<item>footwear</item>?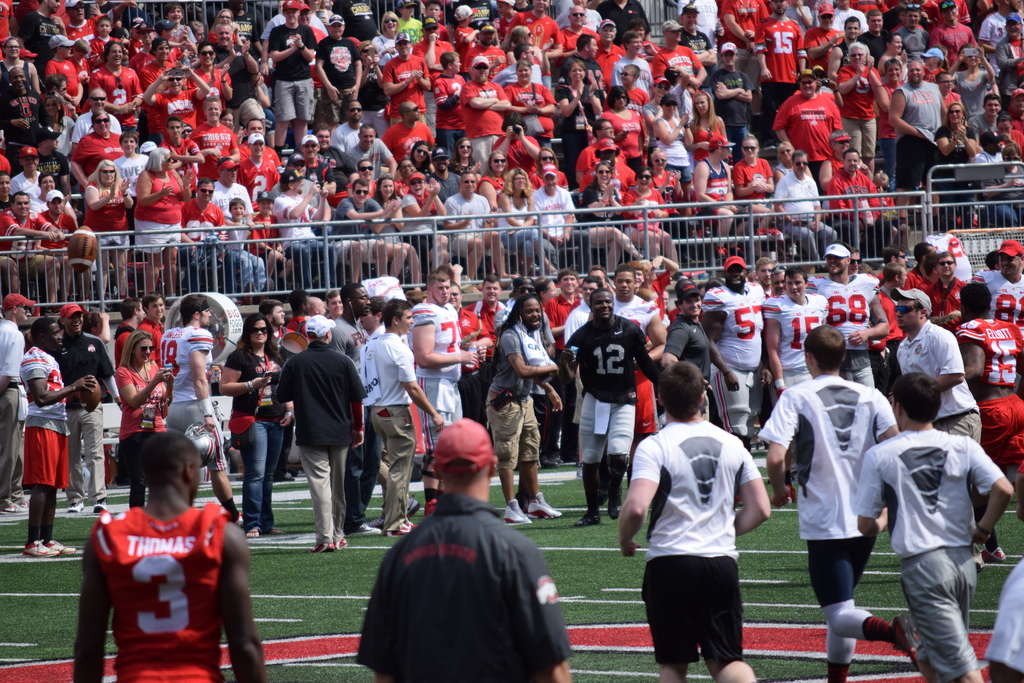
524:491:563:517
